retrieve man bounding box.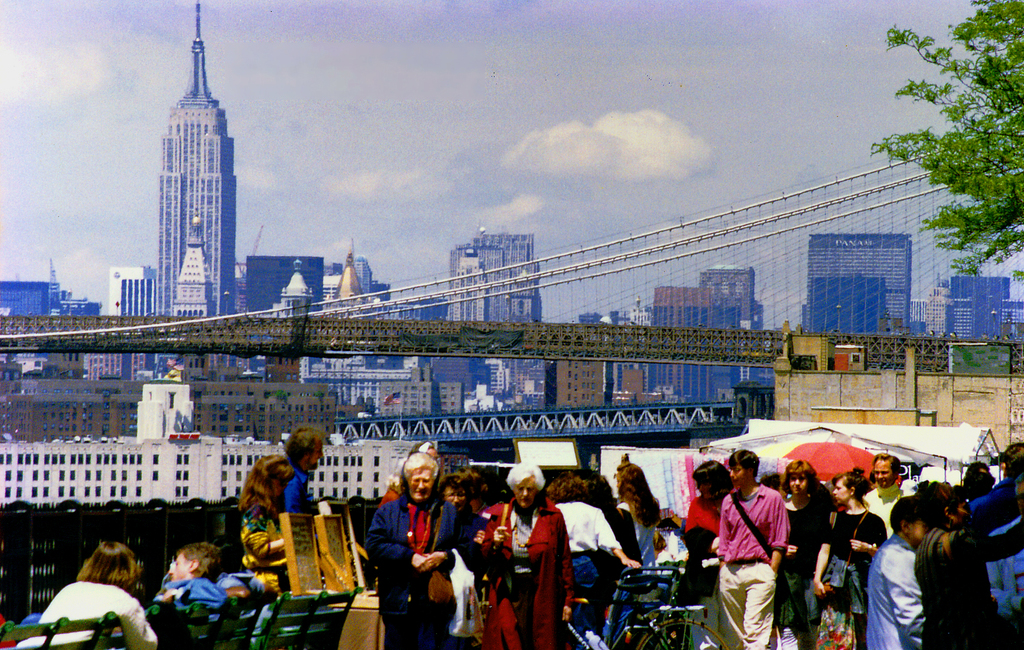
Bounding box: [286,421,327,512].
